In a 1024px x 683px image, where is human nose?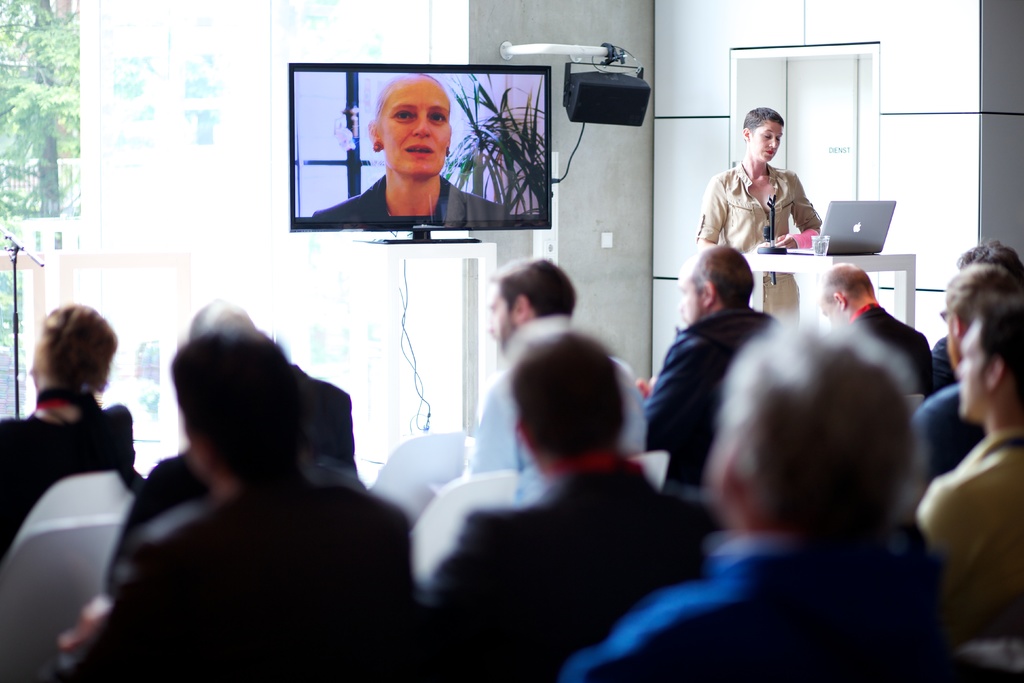
(413,112,431,135).
